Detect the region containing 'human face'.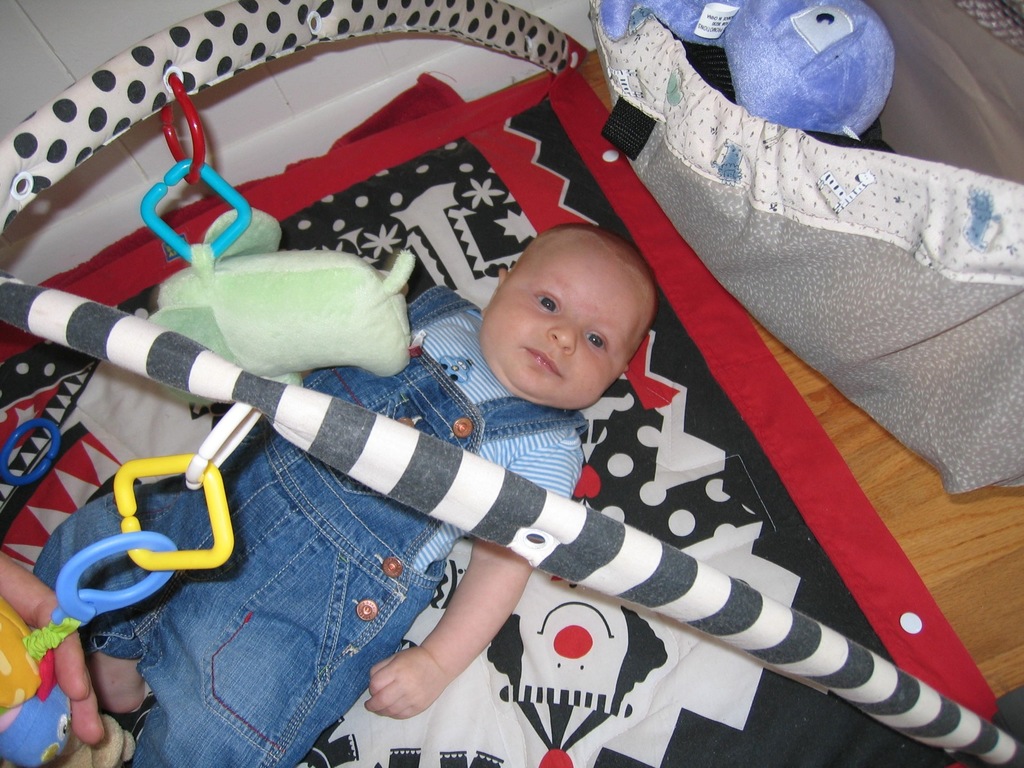
477/239/650/403.
